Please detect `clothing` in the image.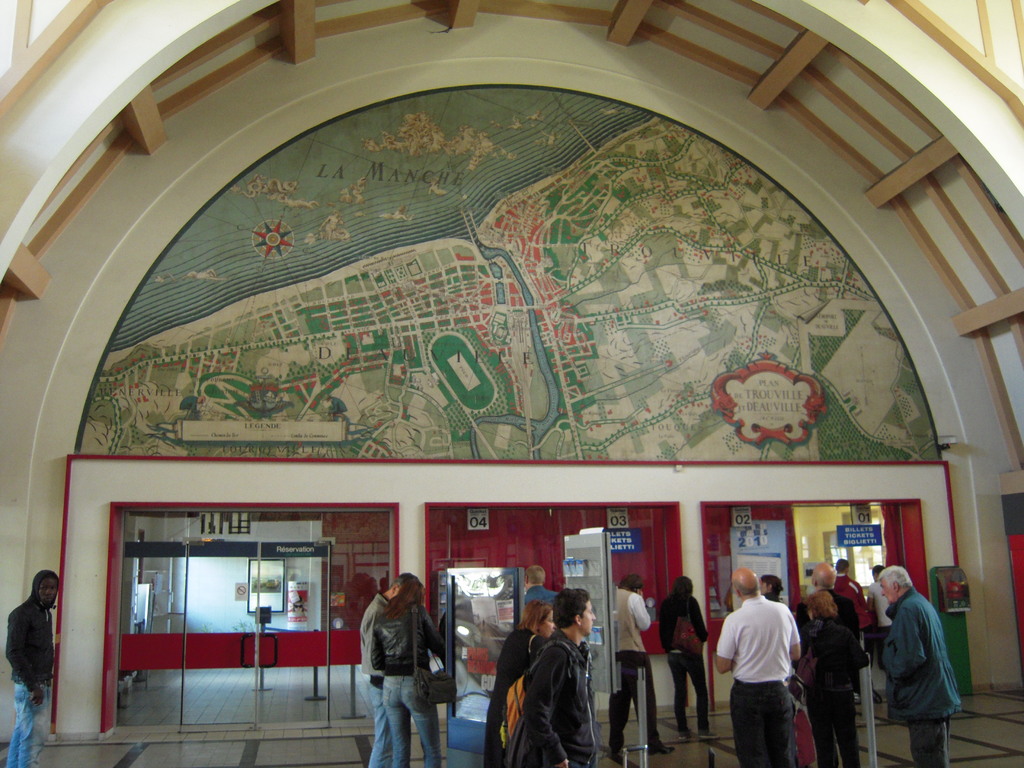
bbox(508, 634, 599, 767).
